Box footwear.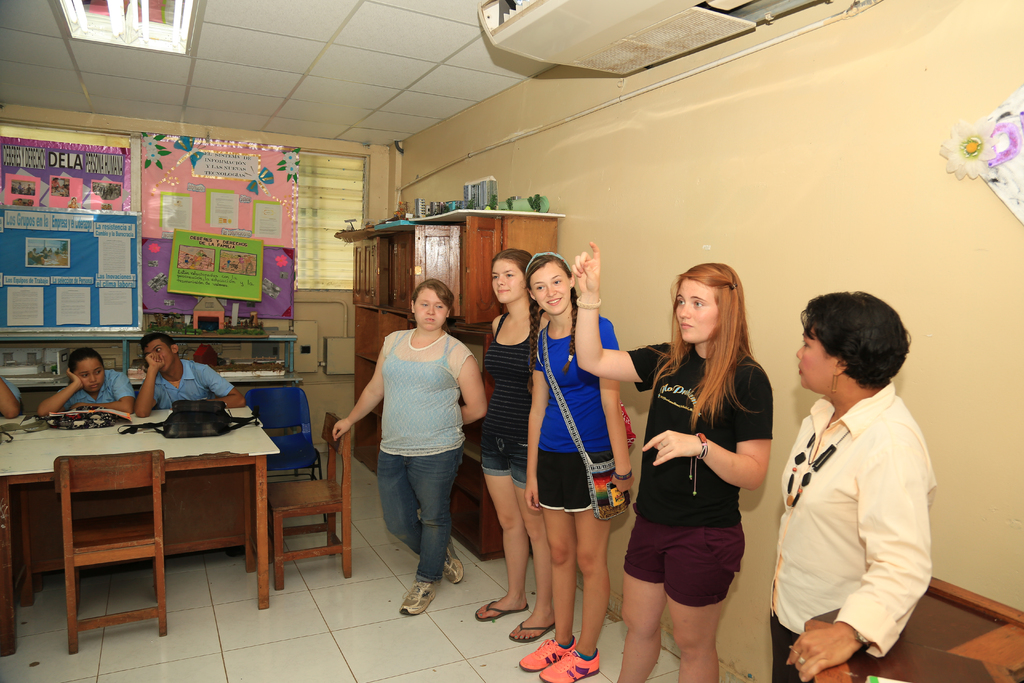
397:577:439:618.
